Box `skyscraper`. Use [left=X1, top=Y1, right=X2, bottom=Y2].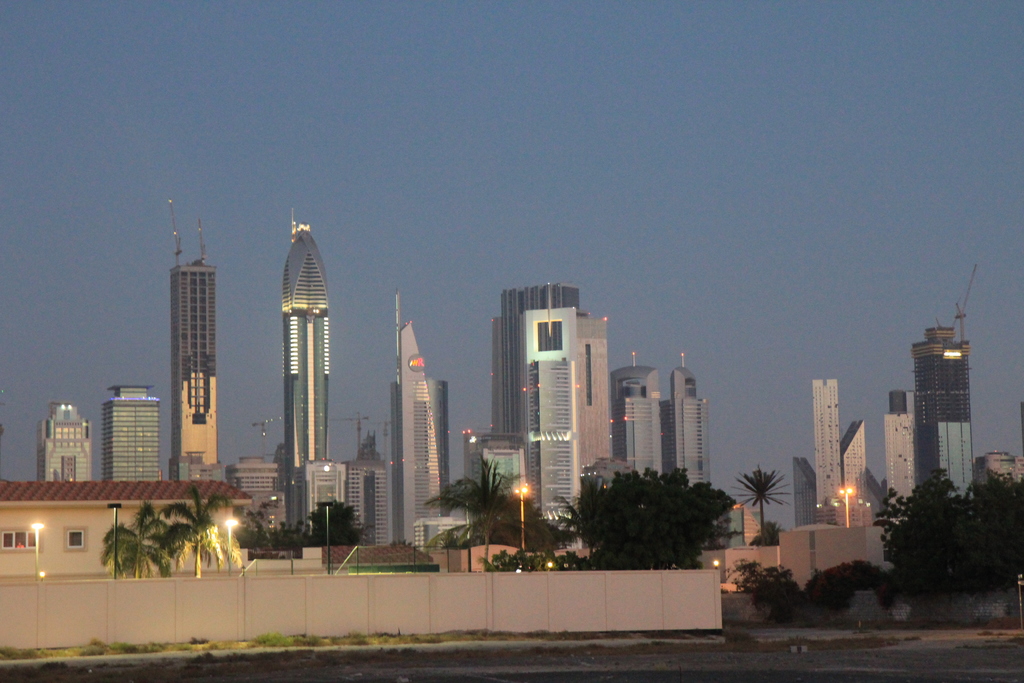
[left=337, top=424, right=406, bottom=545].
